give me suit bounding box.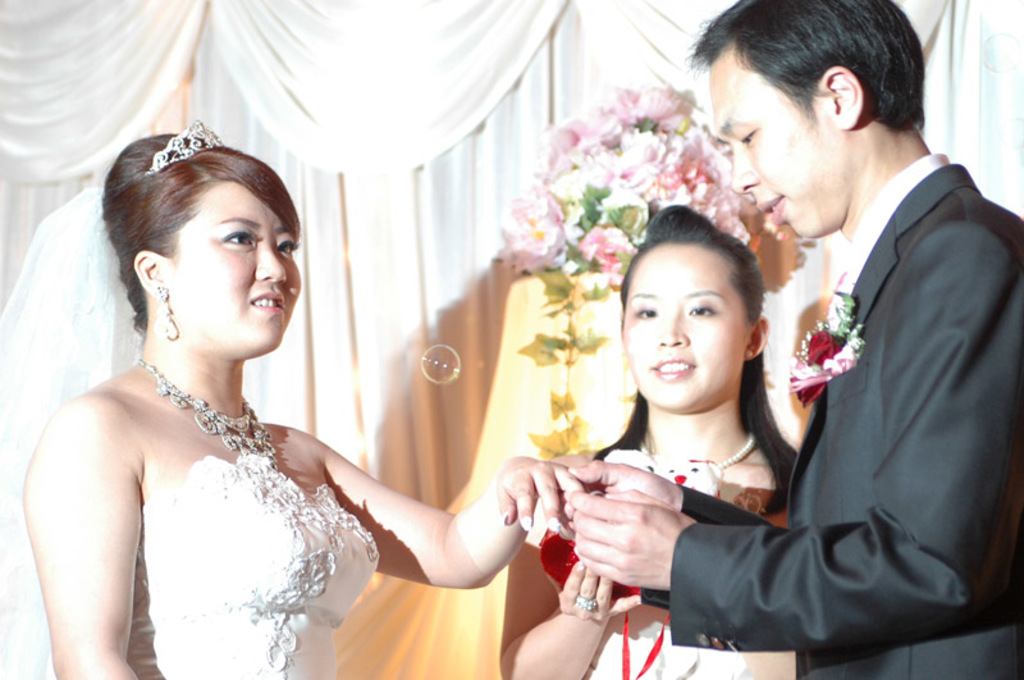
crop(637, 160, 1020, 679).
